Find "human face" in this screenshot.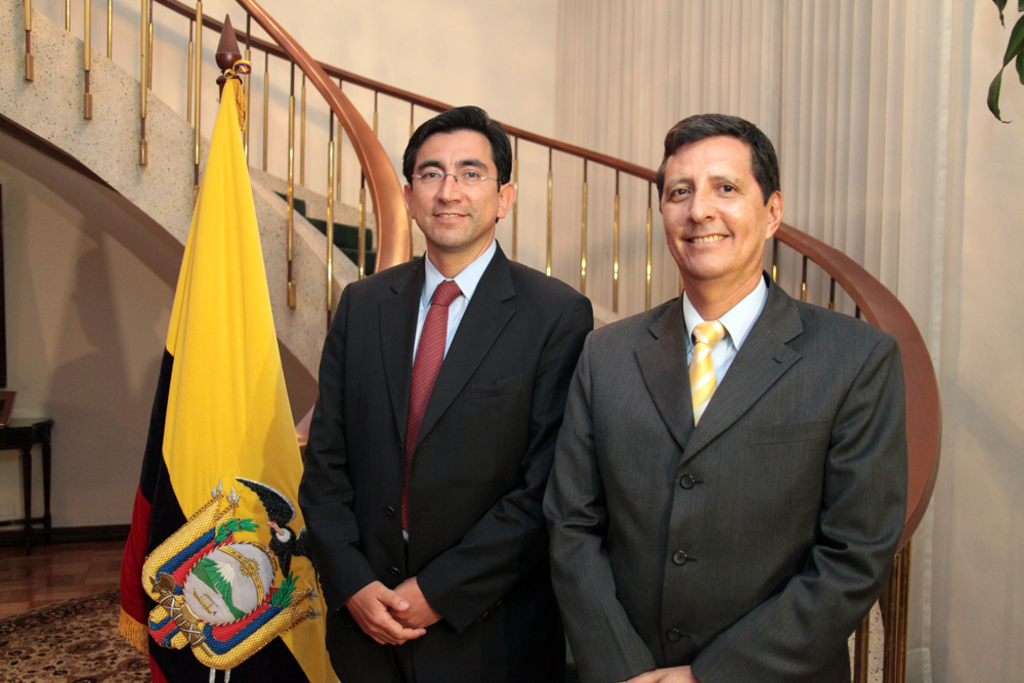
The bounding box for "human face" is (662,138,769,278).
